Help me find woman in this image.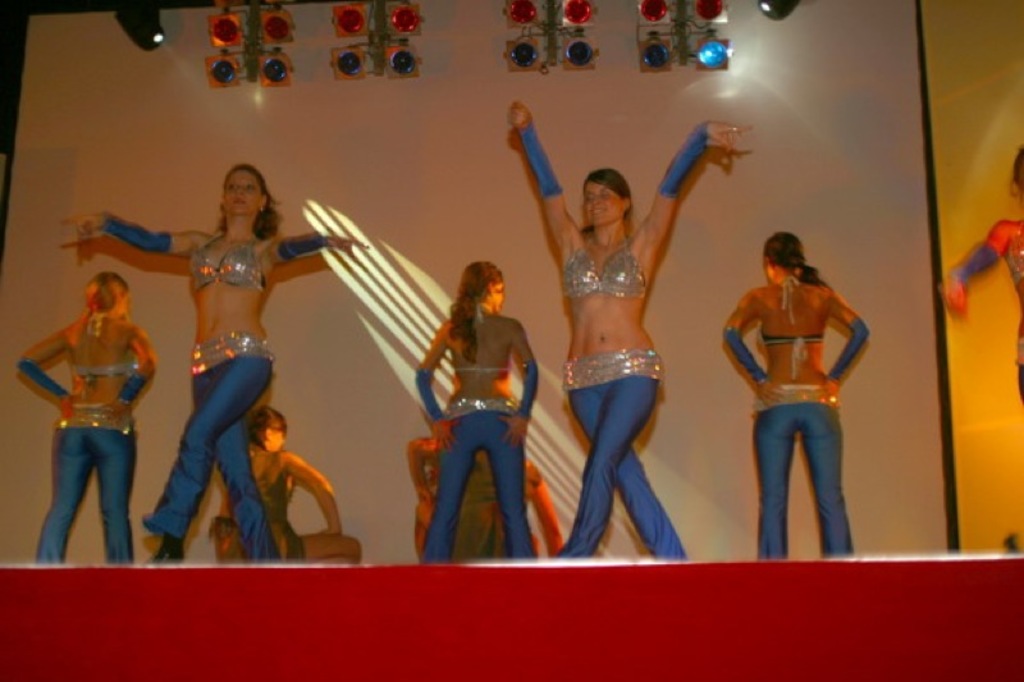
Found it: 60:163:372:568.
